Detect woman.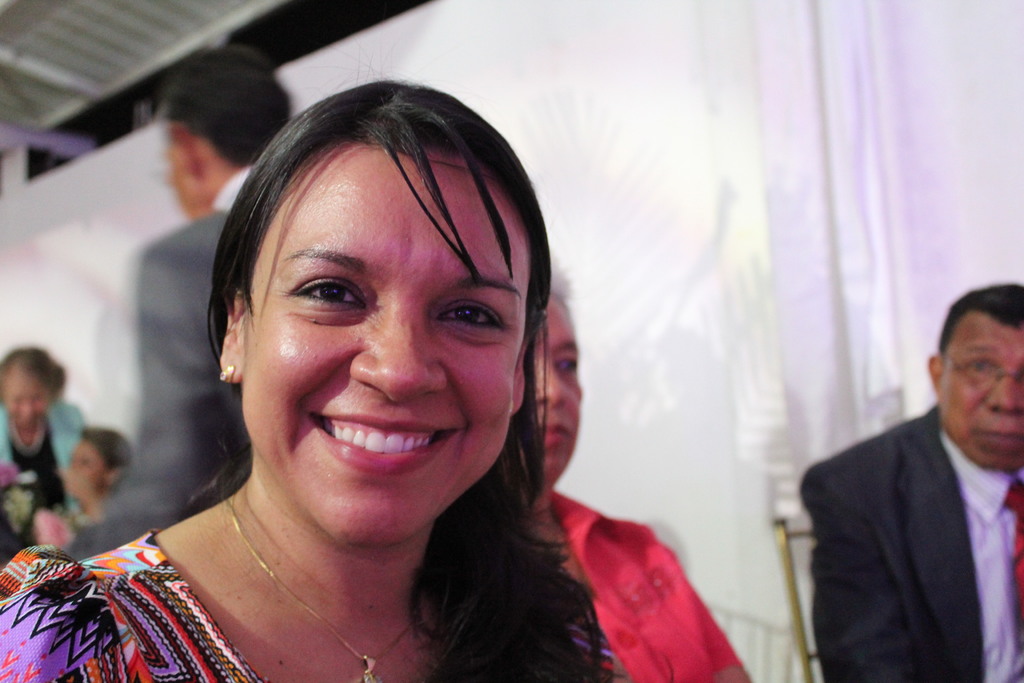
Detected at 47:92:677:682.
